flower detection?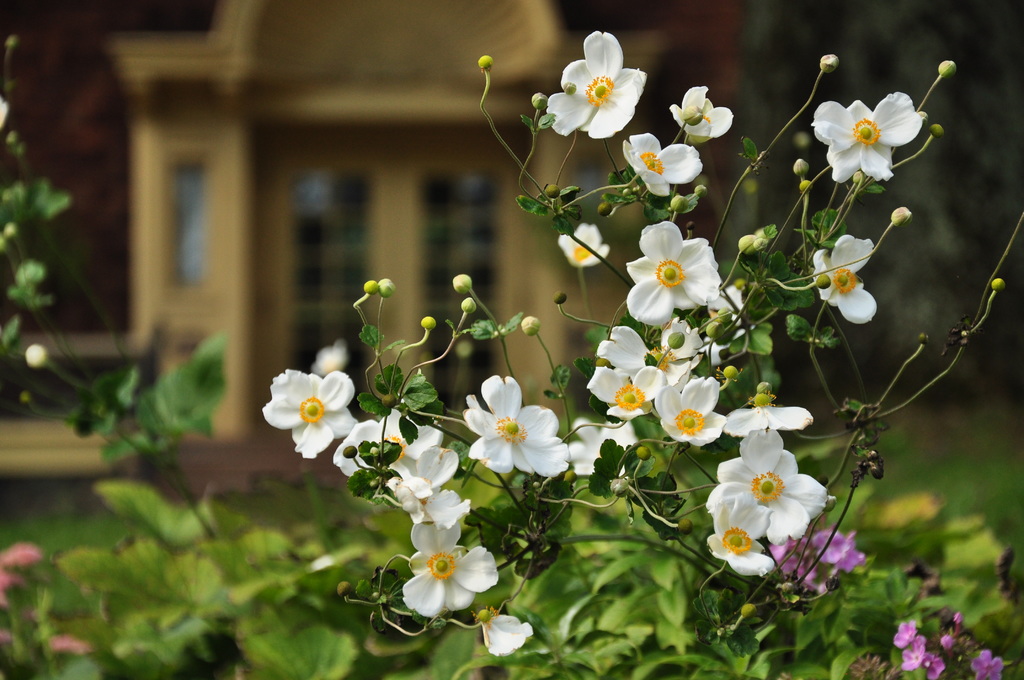
[left=0, top=540, right=49, bottom=605]
